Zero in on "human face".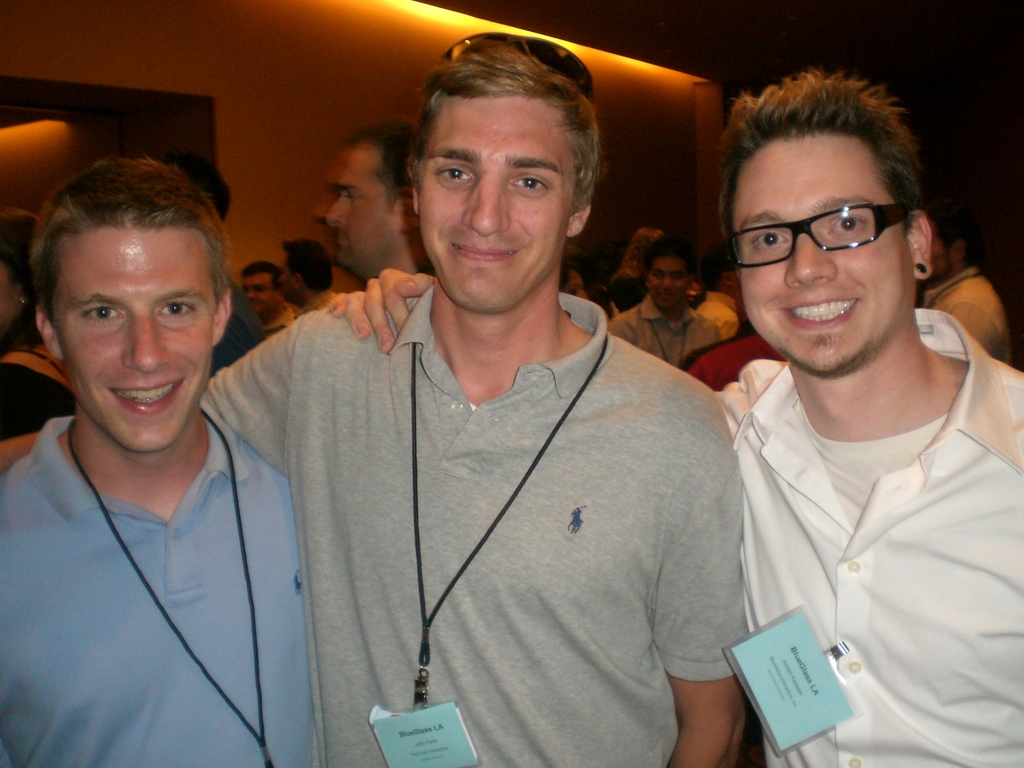
Zeroed in: x1=414, y1=97, x2=570, y2=307.
